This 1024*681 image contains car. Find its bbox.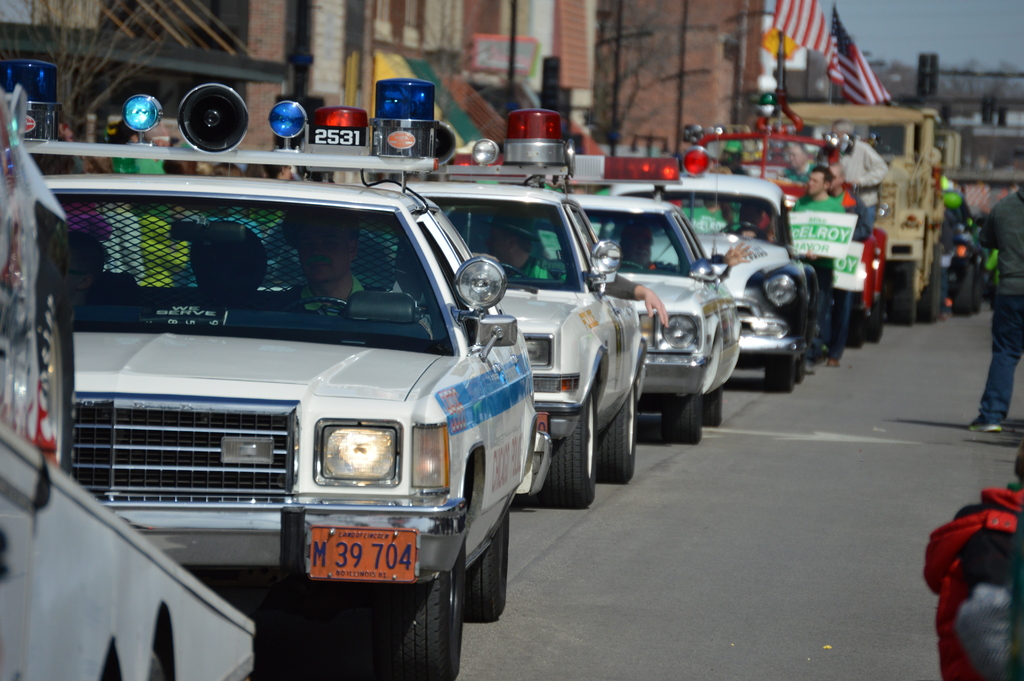
Rect(372, 103, 644, 506).
